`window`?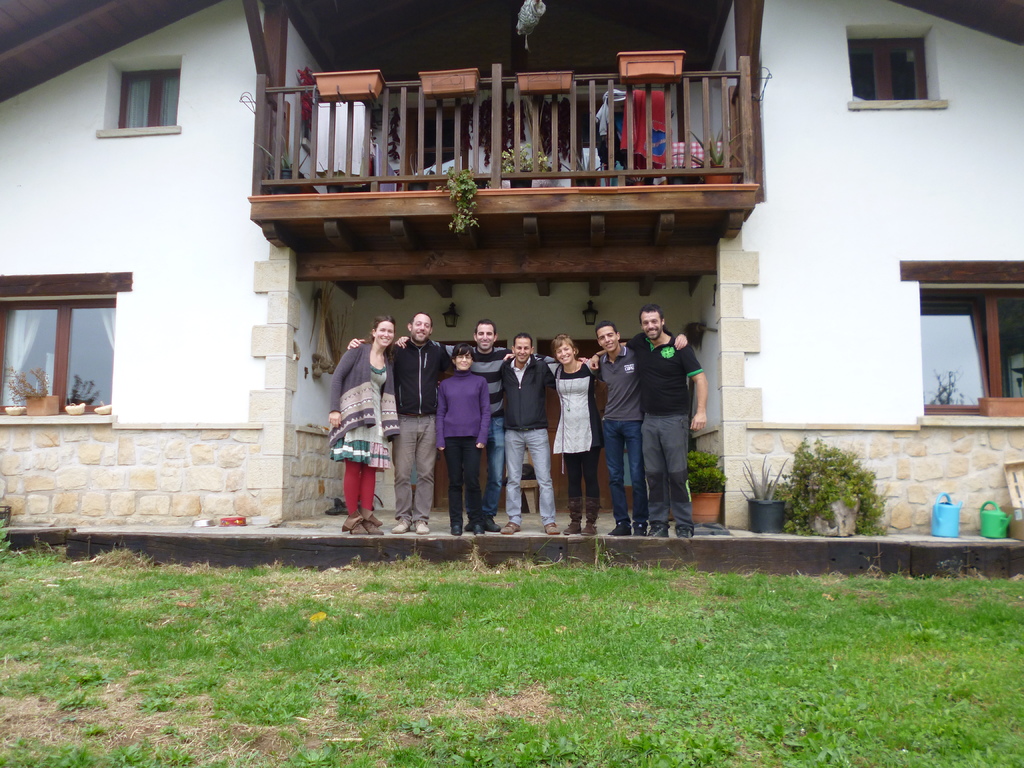
123, 68, 175, 129
